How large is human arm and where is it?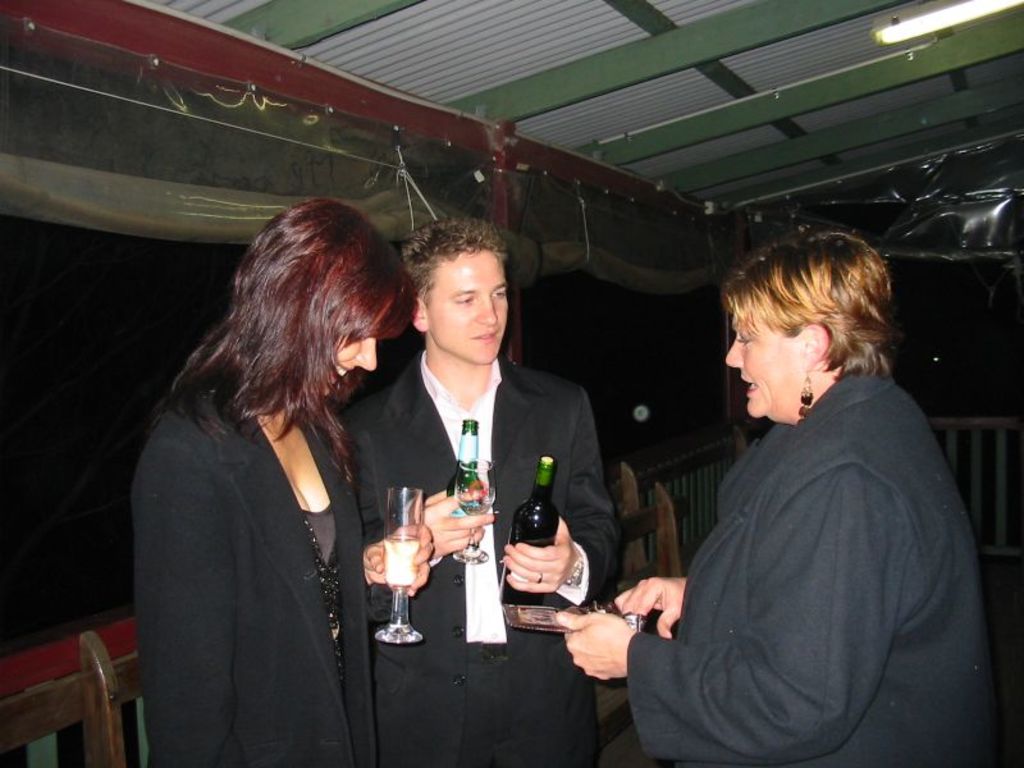
Bounding box: box(503, 388, 627, 609).
